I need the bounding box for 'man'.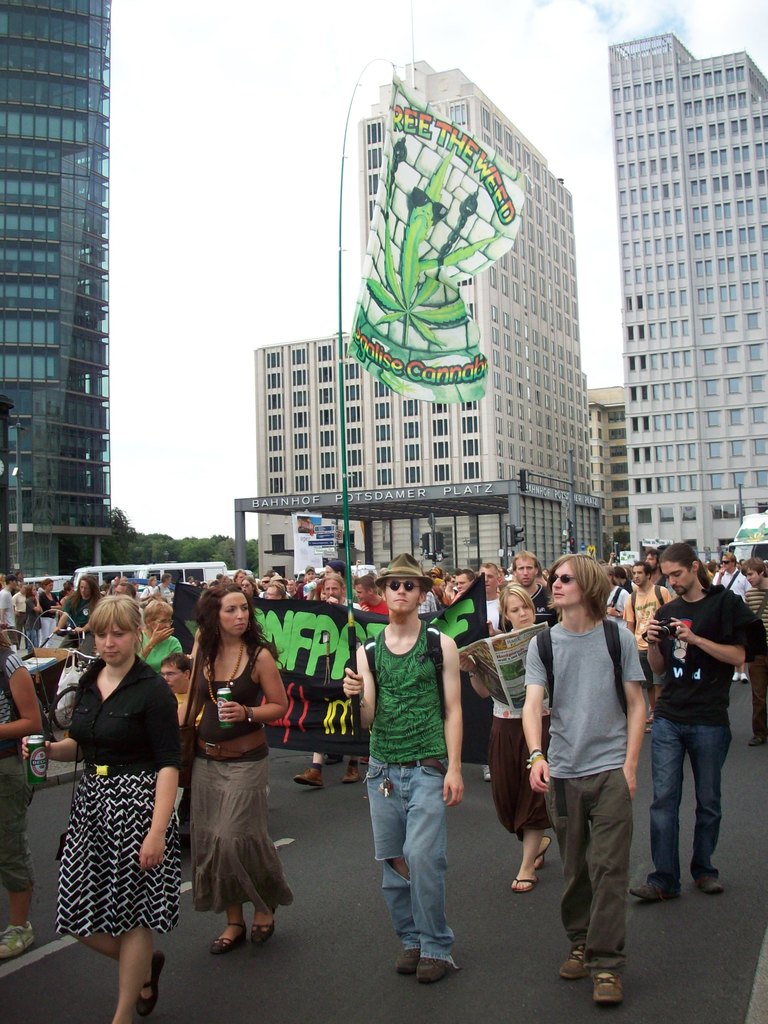
Here it is: {"x1": 641, "y1": 543, "x2": 681, "y2": 595}.
